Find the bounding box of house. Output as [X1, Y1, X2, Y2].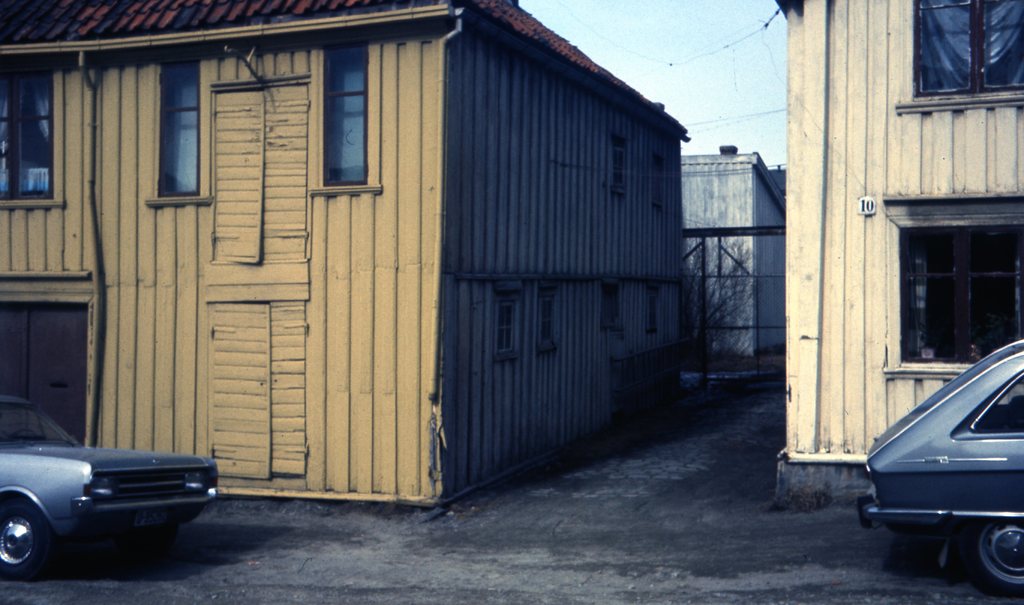
[772, 16, 1023, 519].
